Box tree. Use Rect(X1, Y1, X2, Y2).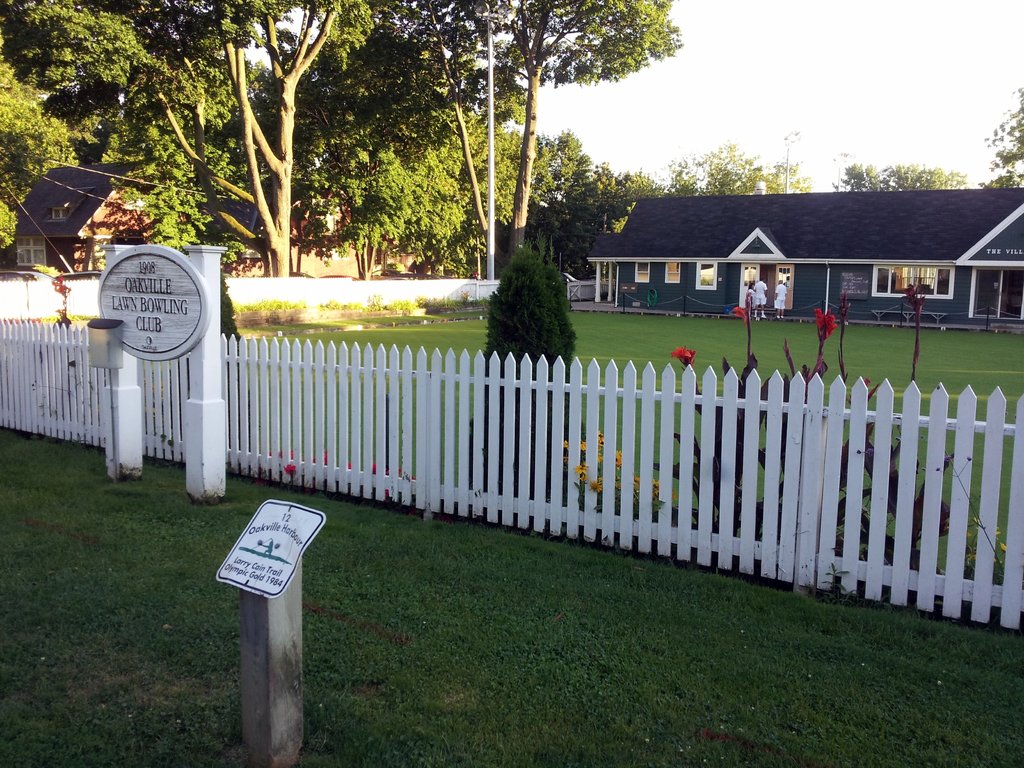
Rect(836, 161, 968, 186).
